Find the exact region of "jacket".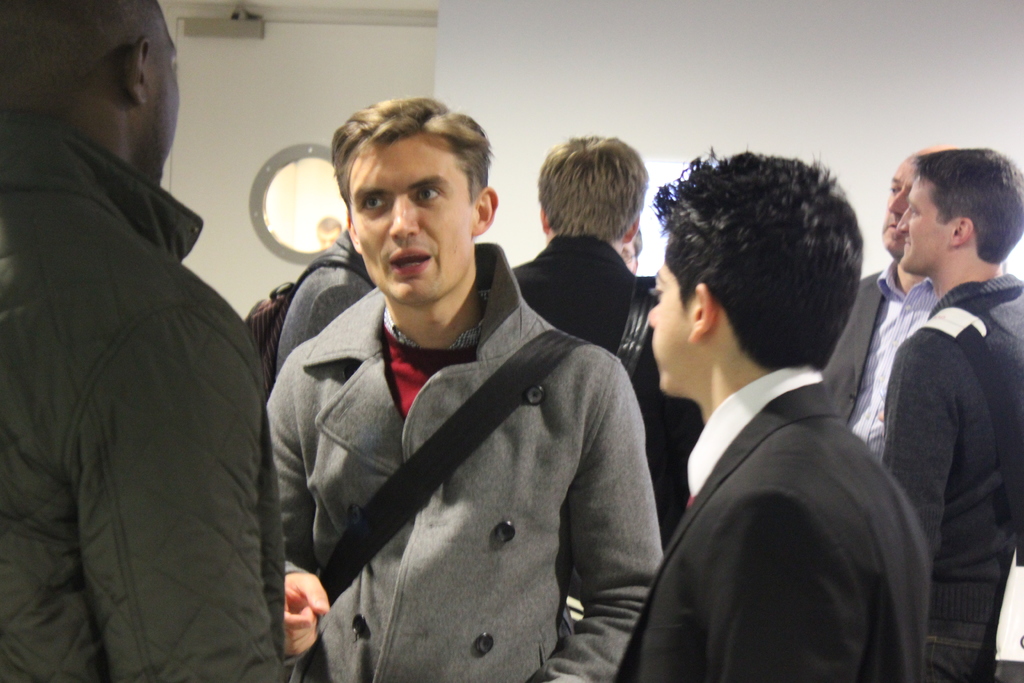
Exact region: (513, 229, 703, 531).
